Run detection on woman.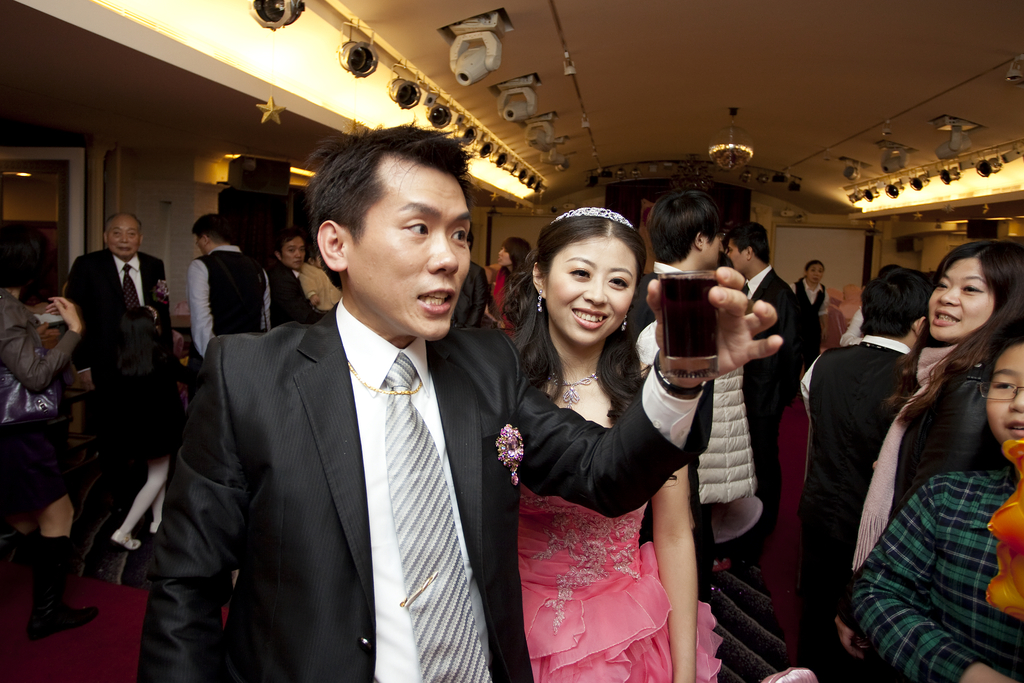
Result: 483,239,532,335.
